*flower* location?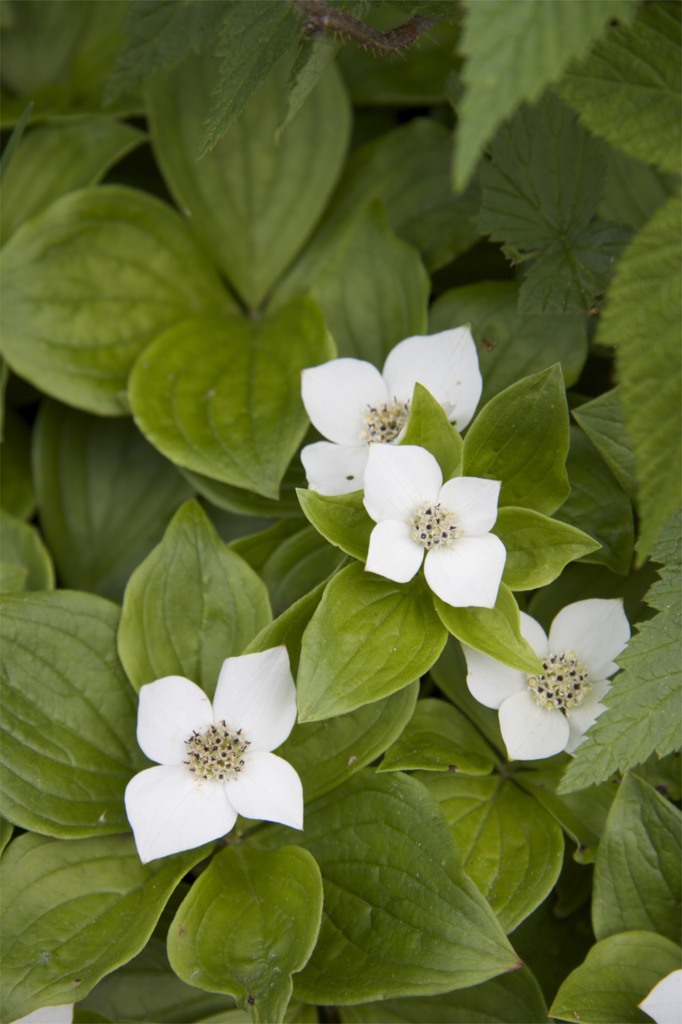
[119,641,317,867]
